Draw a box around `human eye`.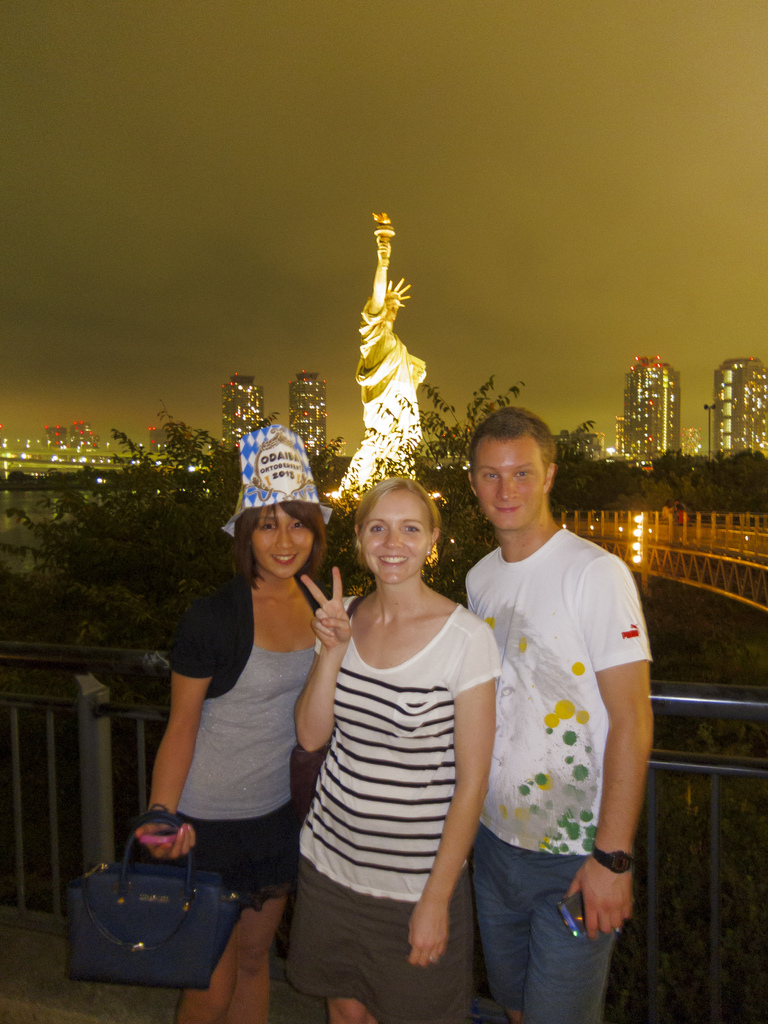
401 520 426 538.
